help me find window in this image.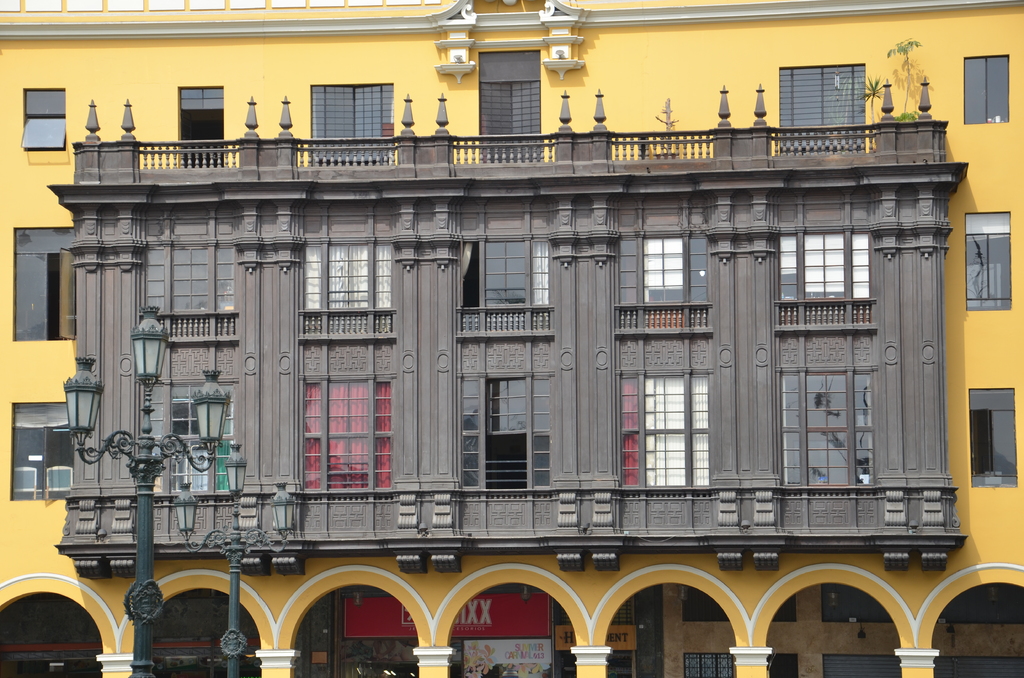
Found it: [left=968, top=214, right=1009, bottom=312].
